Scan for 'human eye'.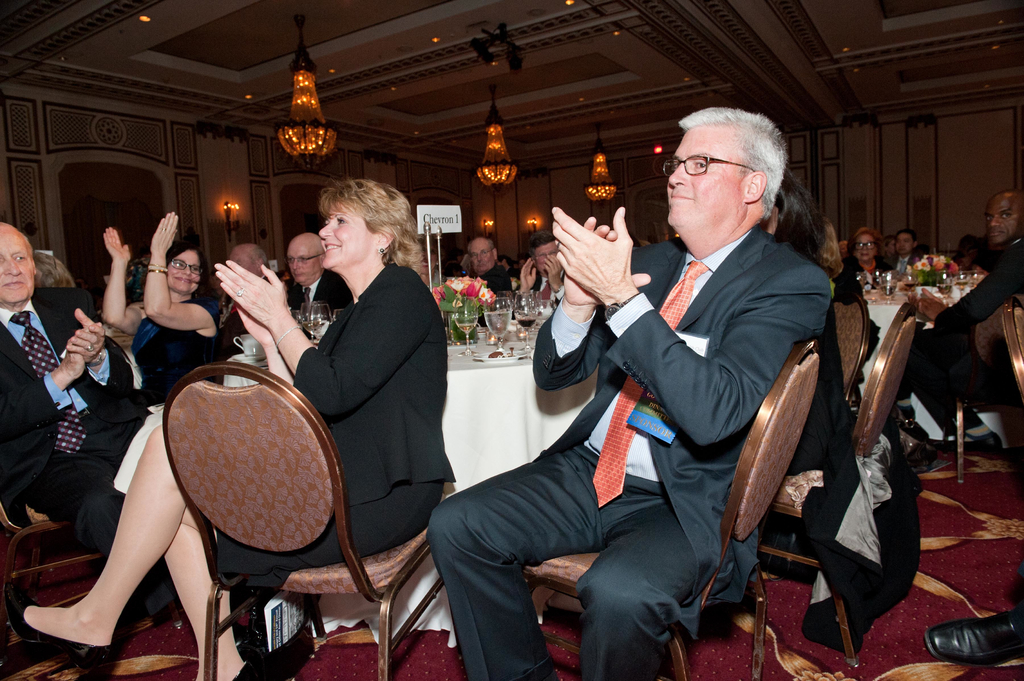
Scan result: [482, 249, 486, 254].
